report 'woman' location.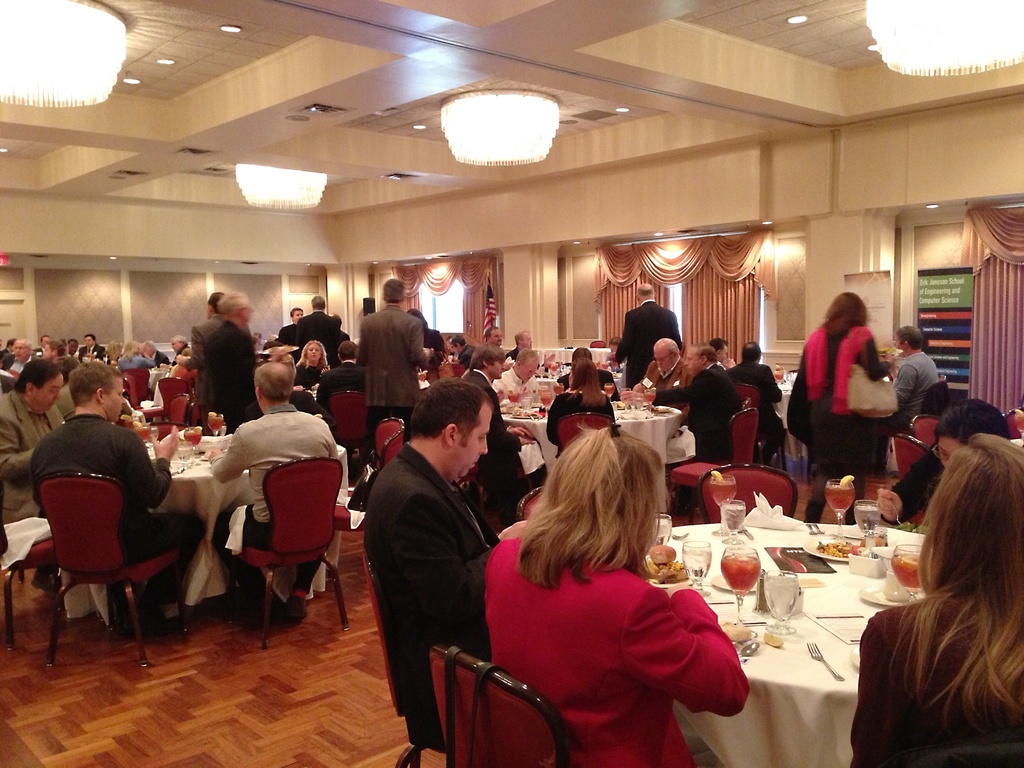
Report: box=[294, 339, 330, 388].
